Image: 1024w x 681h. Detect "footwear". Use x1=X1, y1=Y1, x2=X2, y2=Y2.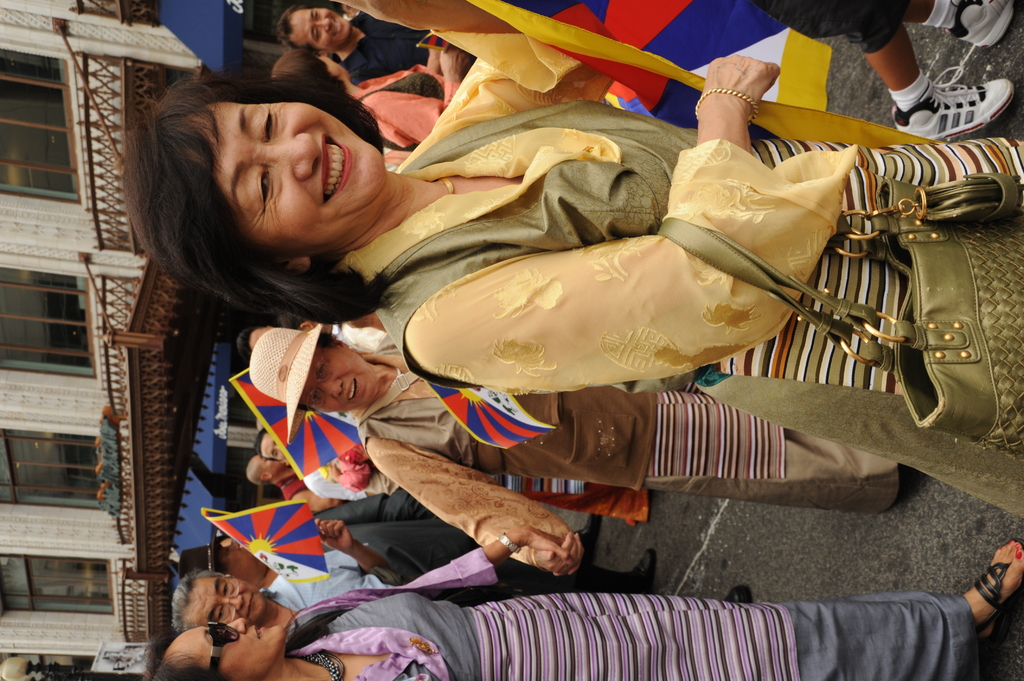
x1=979, y1=538, x2=1023, y2=641.
